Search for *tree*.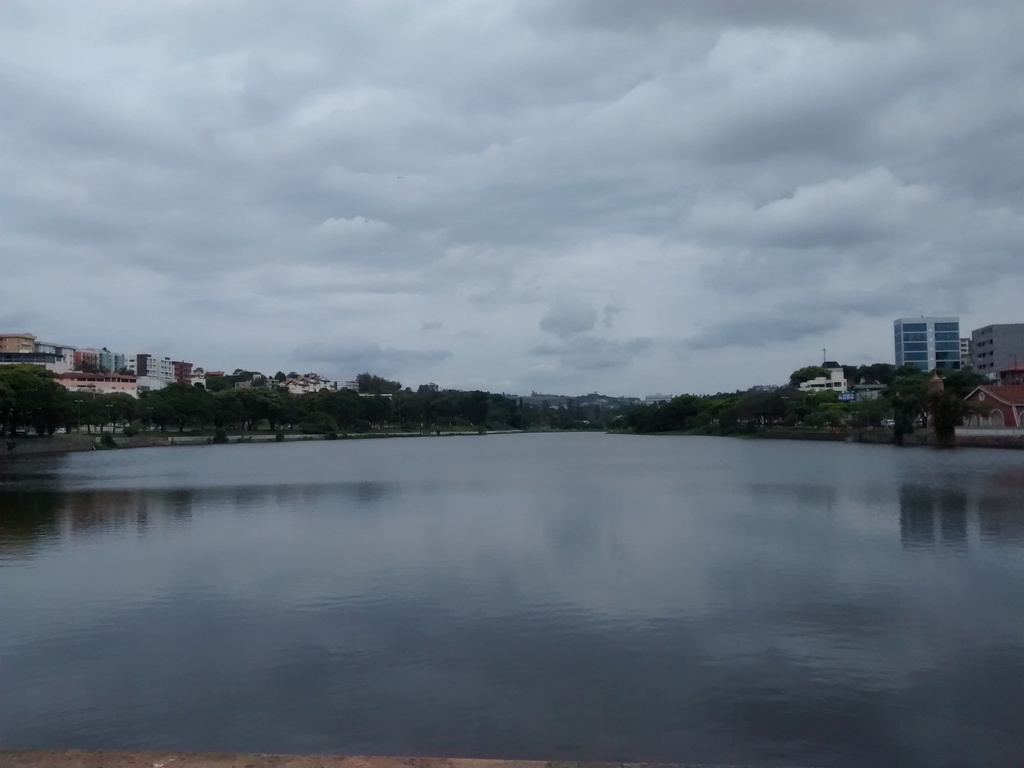
Found at left=133, top=373, right=264, bottom=445.
